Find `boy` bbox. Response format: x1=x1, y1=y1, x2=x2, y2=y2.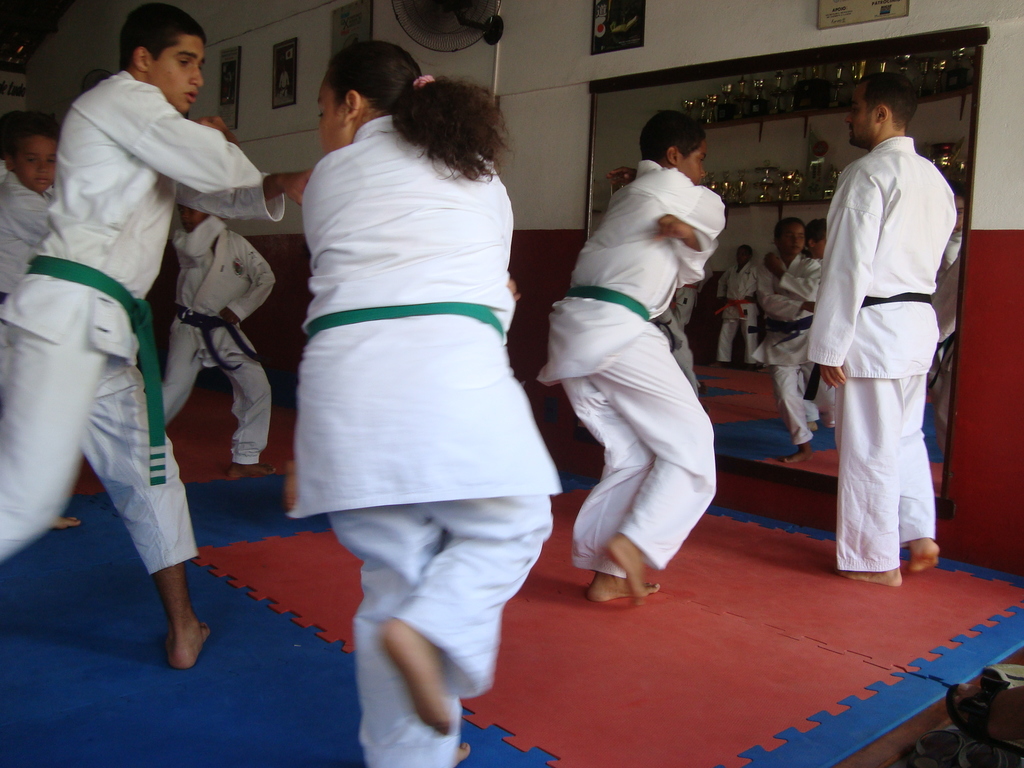
x1=540, y1=109, x2=724, y2=603.
